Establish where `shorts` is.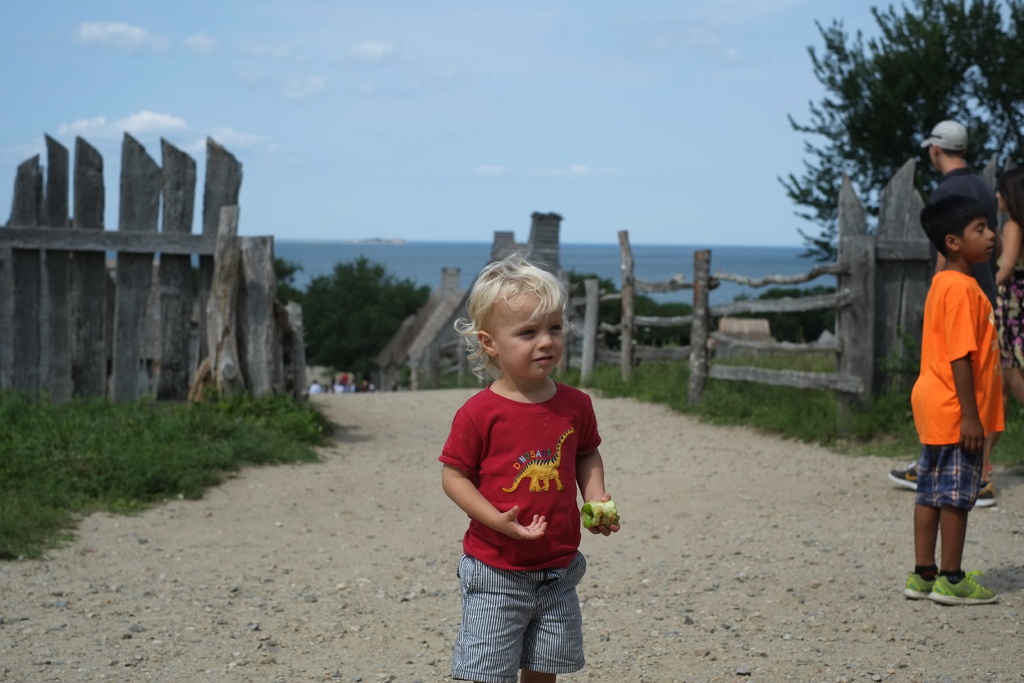
Established at (451, 554, 588, 682).
